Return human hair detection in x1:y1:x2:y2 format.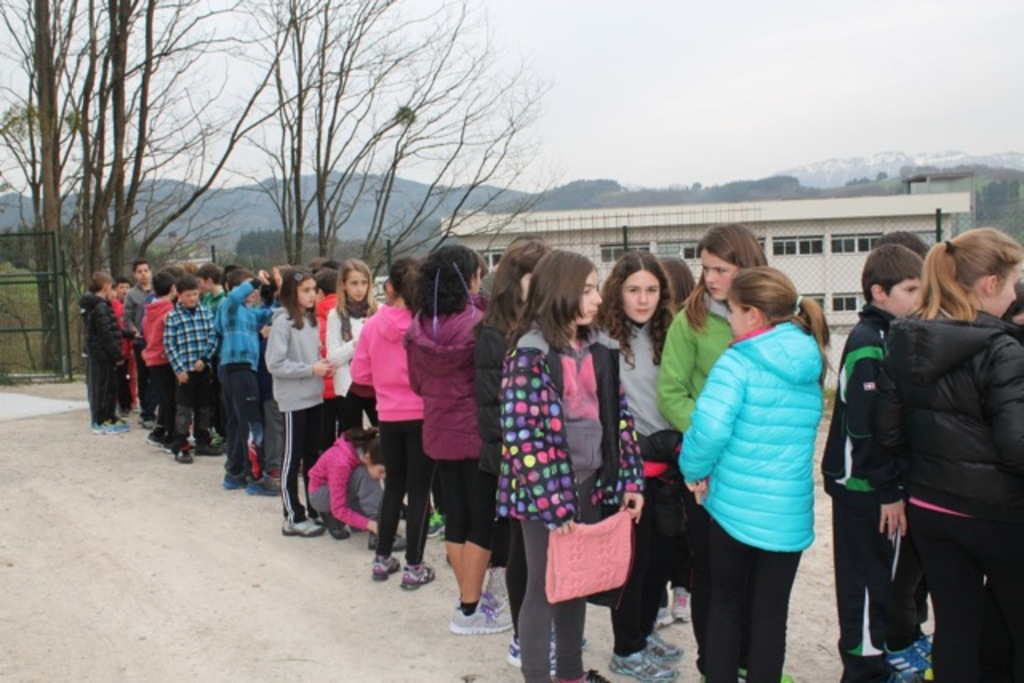
885:224:933:256.
